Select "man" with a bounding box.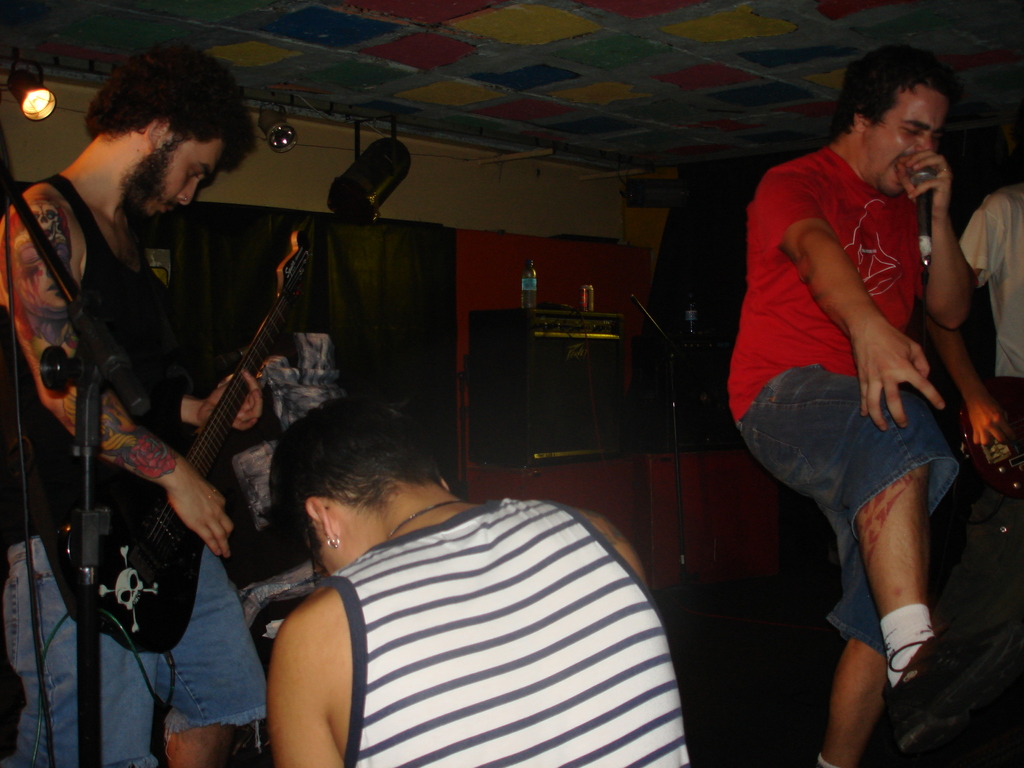
[x1=195, y1=383, x2=703, y2=750].
